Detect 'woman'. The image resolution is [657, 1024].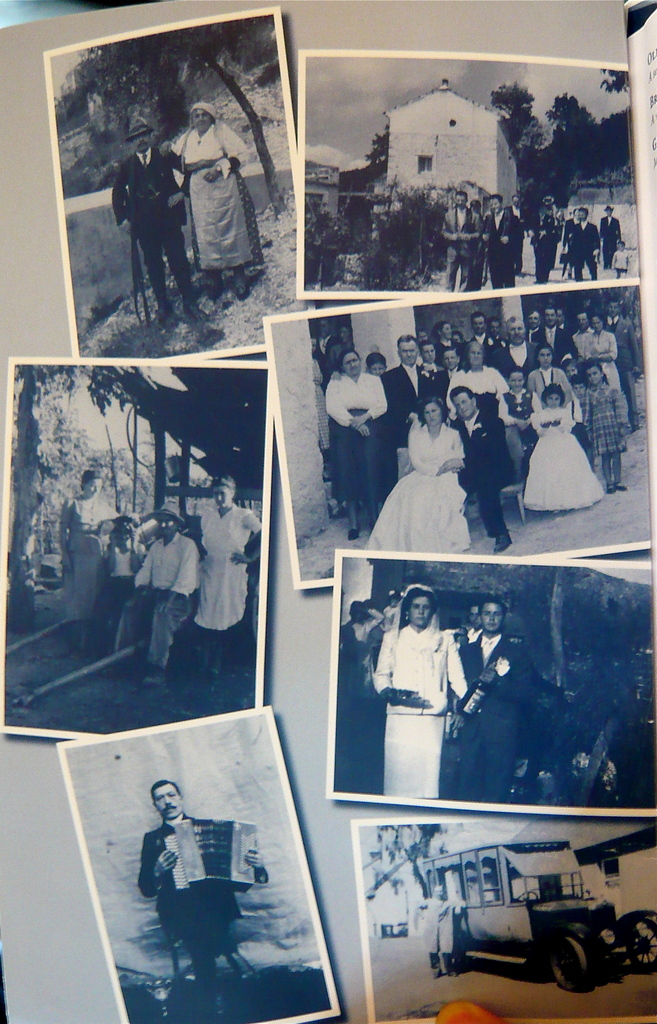
select_region(360, 593, 456, 785).
